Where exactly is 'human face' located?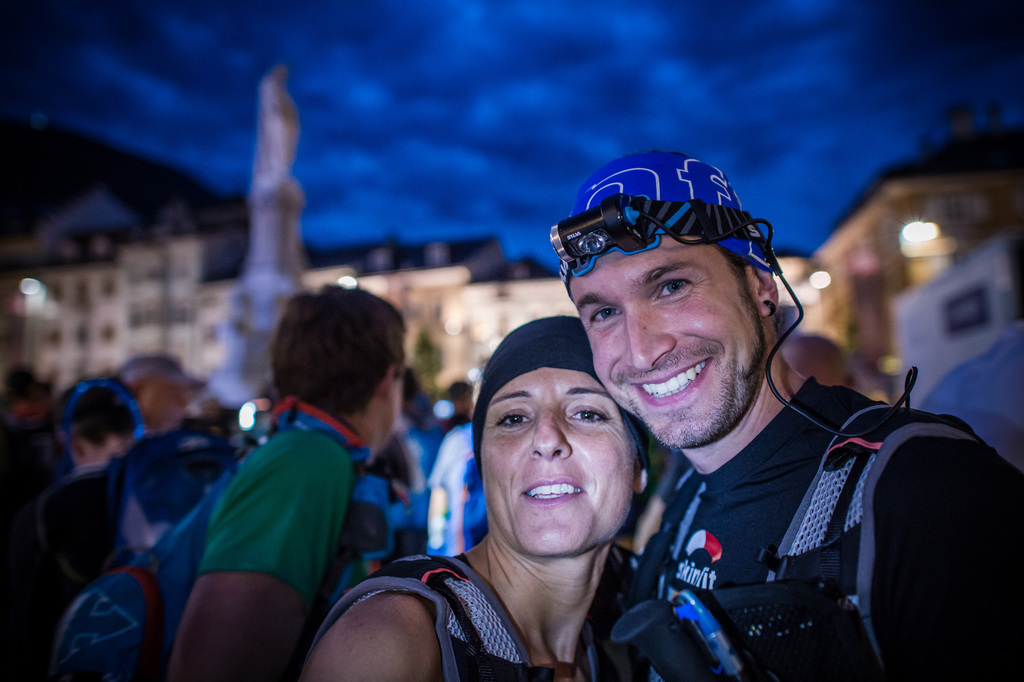
Its bounding box is 480, 366, 637, 556.
